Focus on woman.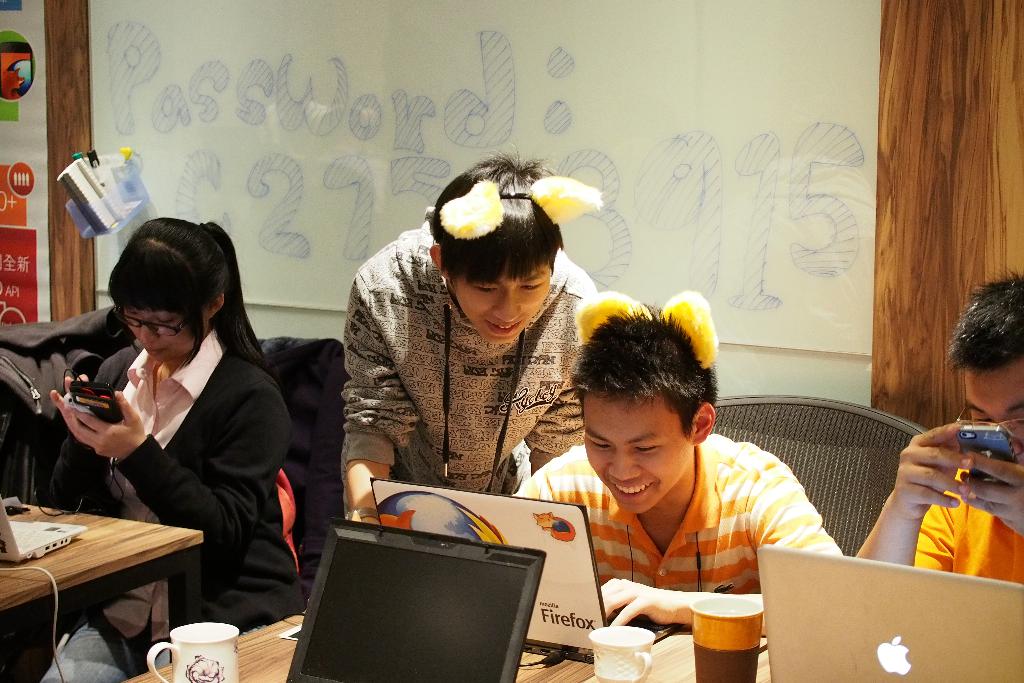
Focused at locate(45, 213, 290, 648).
